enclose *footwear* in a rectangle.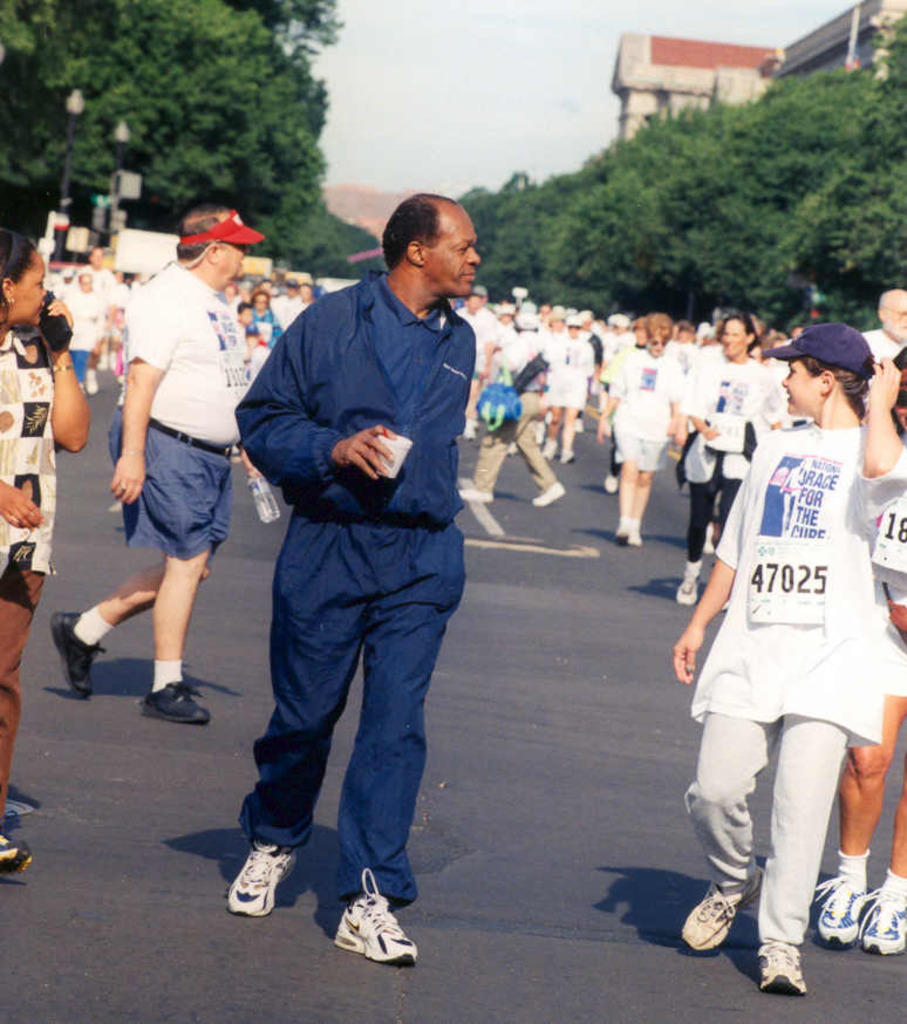
540, 485, 568, 504.
